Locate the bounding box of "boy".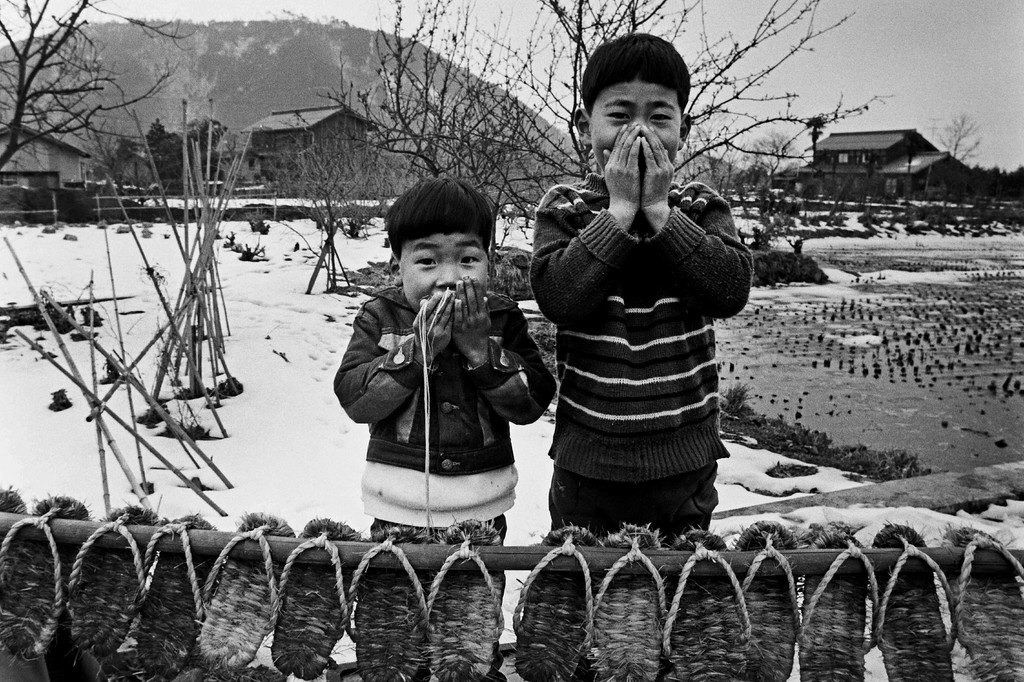
Bounding box: (529,33,752,681).
